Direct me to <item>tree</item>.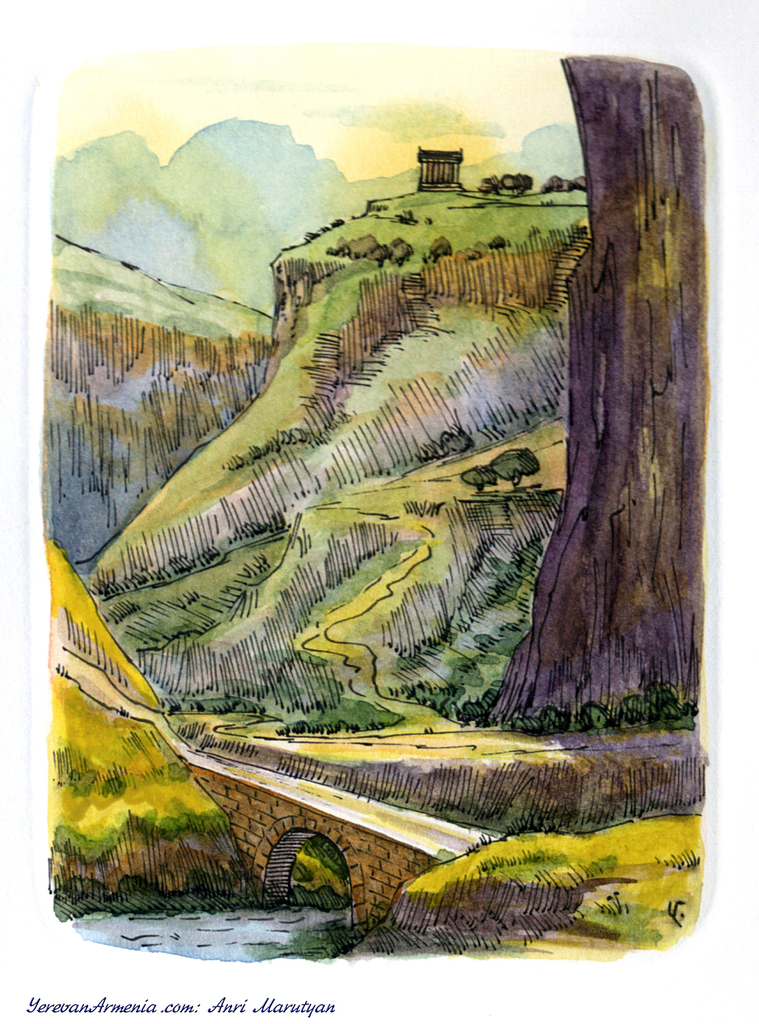
Direction: <box>485,77,733,787</box>.
